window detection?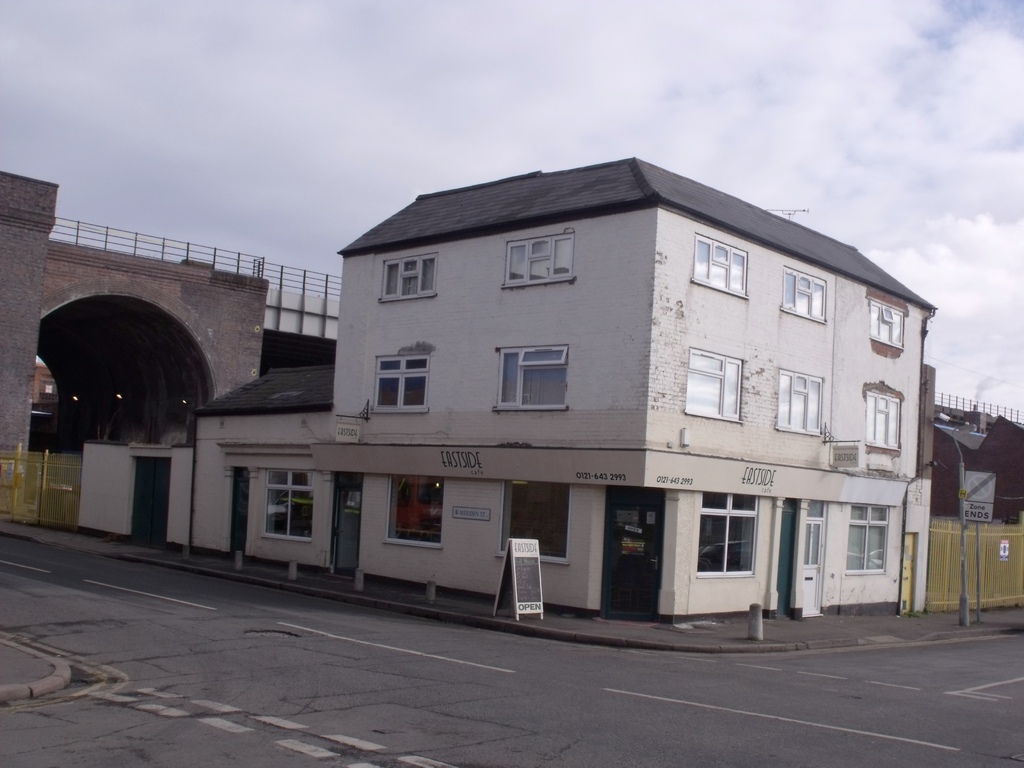
BBox(684, 346, 740, 418)
